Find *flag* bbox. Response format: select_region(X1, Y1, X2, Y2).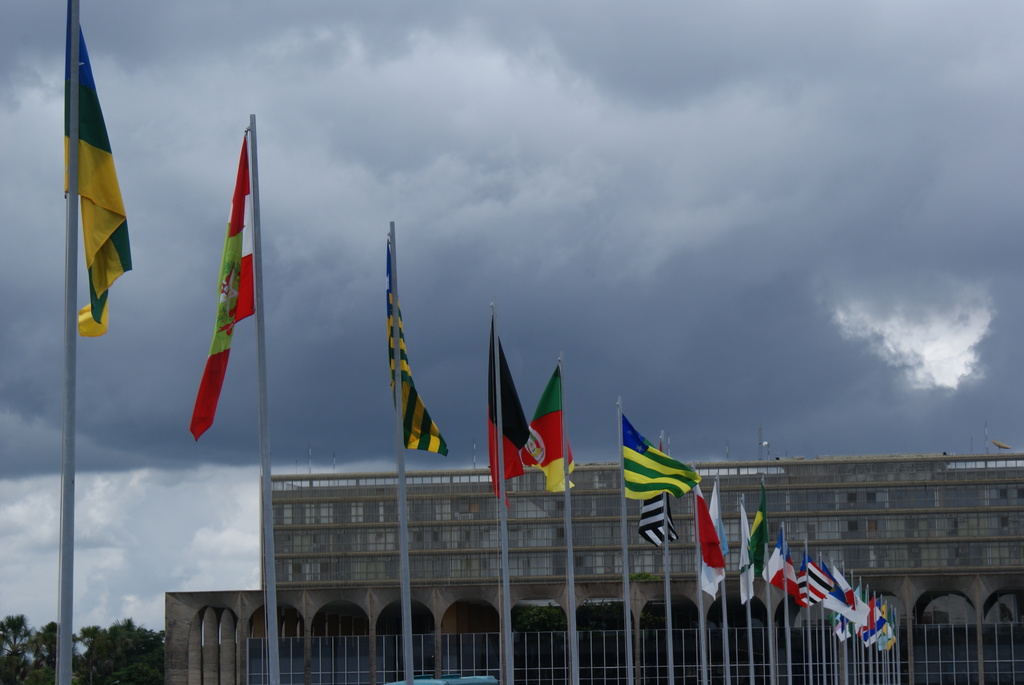
select_region(786, 555, 802, 614).
